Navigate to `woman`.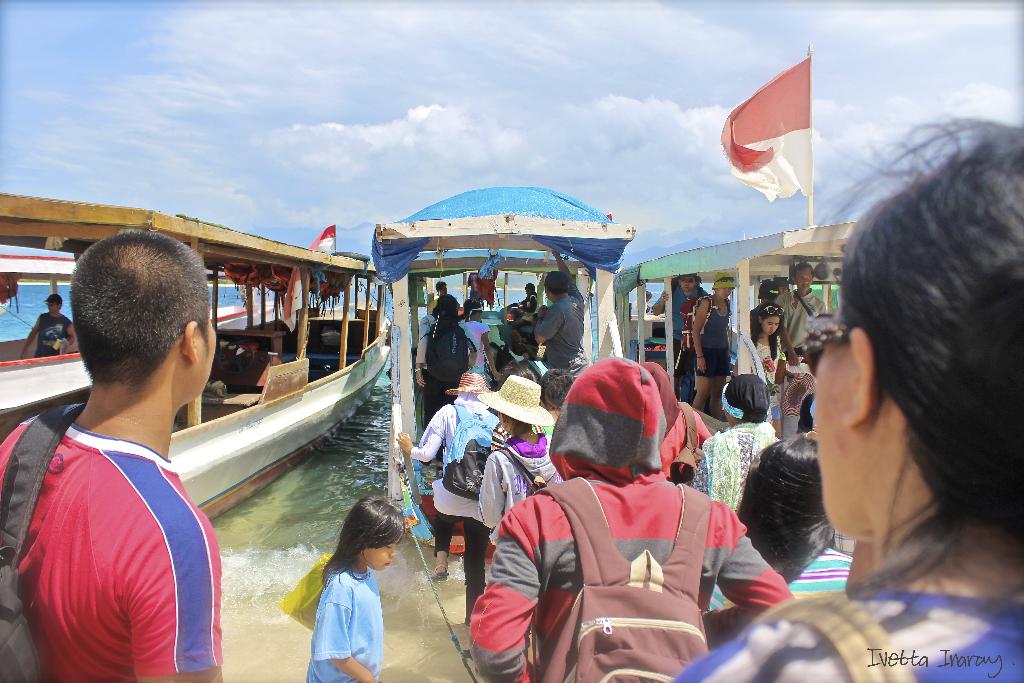
Navigation target: detection(736, 429, 874, 611).
